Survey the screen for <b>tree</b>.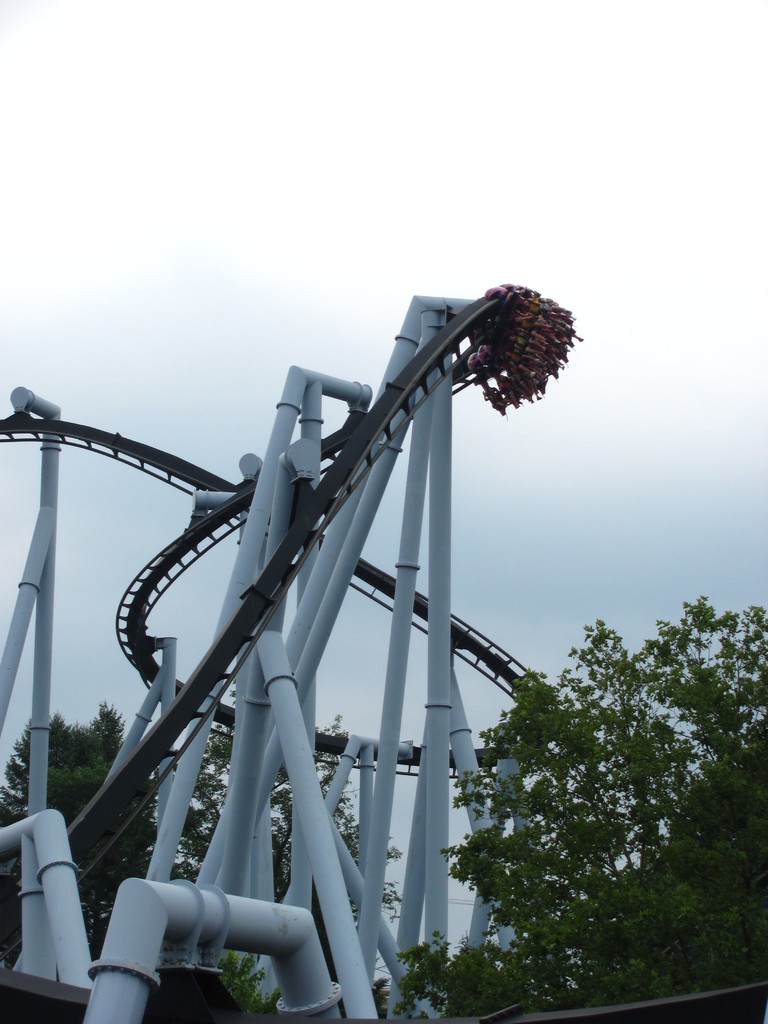
Survey found: detection(0, 696, 173, 990).
